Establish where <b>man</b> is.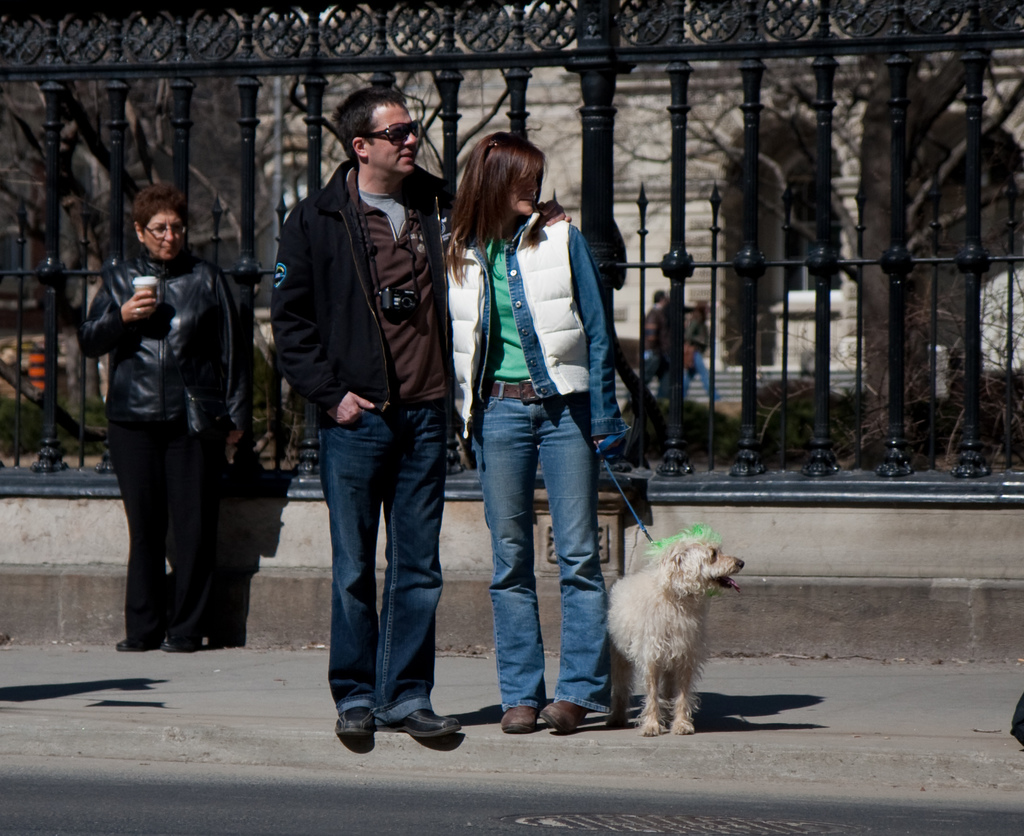
Established at Rect(271, 88, 570, 742).
